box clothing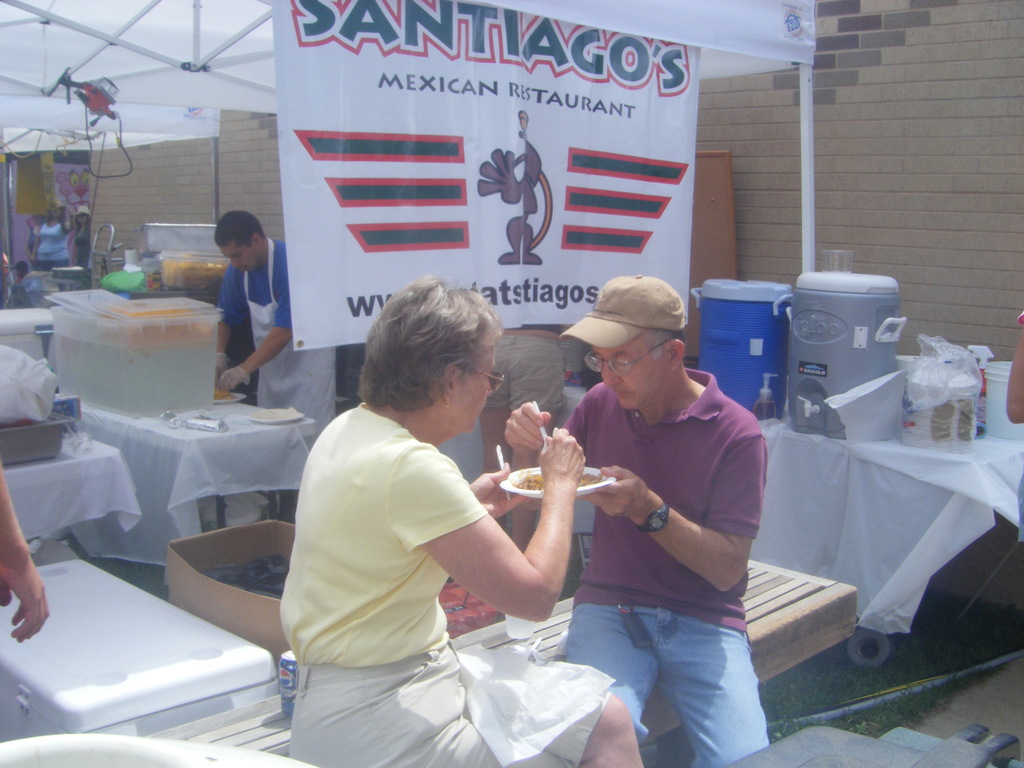
left=74, top=214, right=93, bottom=284
